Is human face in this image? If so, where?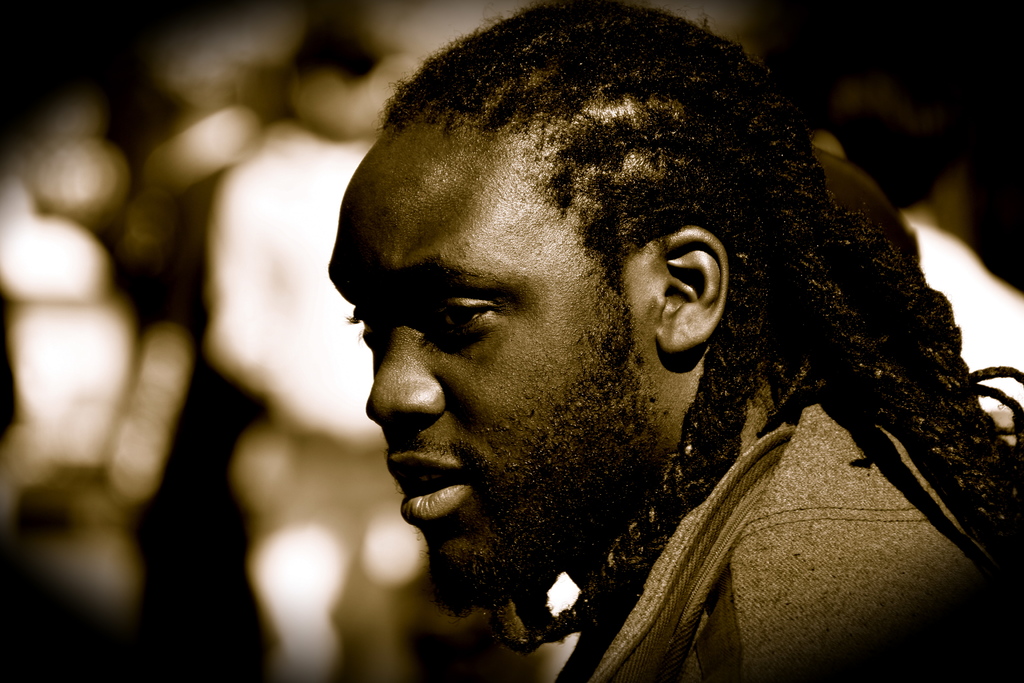
Yes, at <box>327,122,658,603</box>.
